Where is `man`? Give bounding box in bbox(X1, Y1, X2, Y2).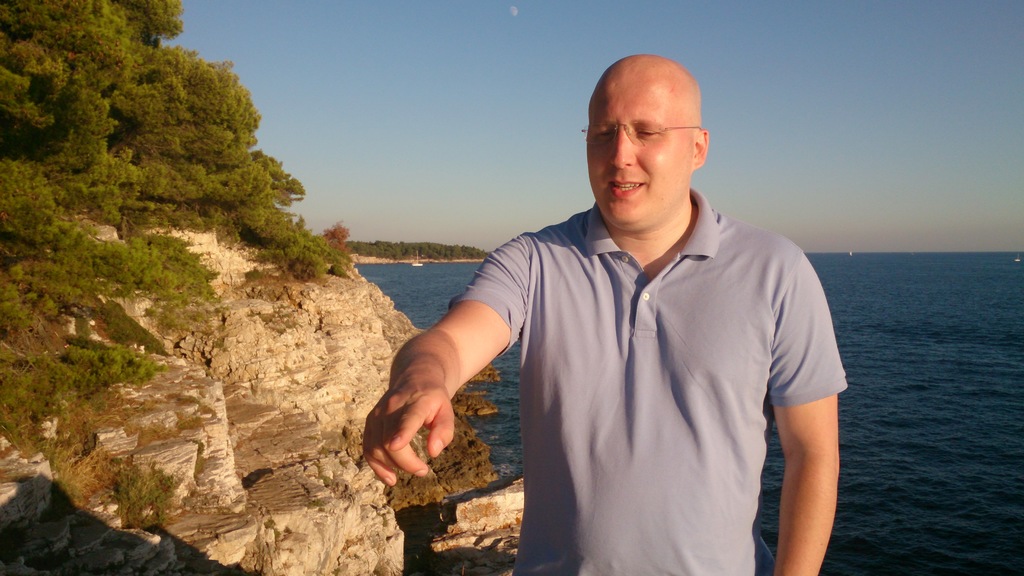
bbox(390, 51, 835, 567).
